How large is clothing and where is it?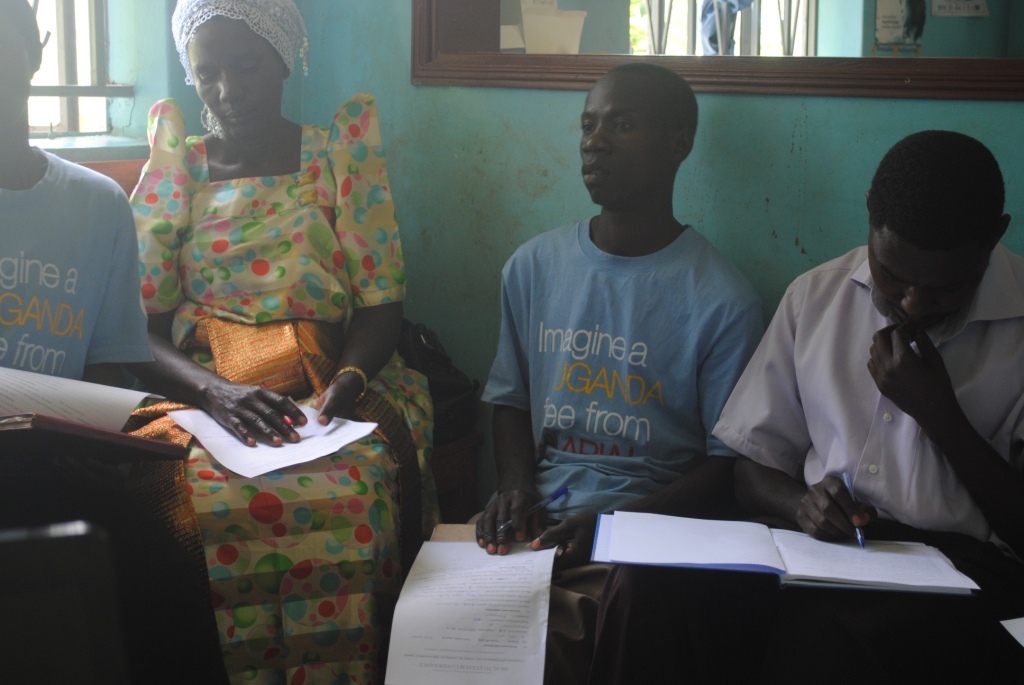
Bounding box: pyautogui.locateOnScreen(129, 91, 440, 684).
